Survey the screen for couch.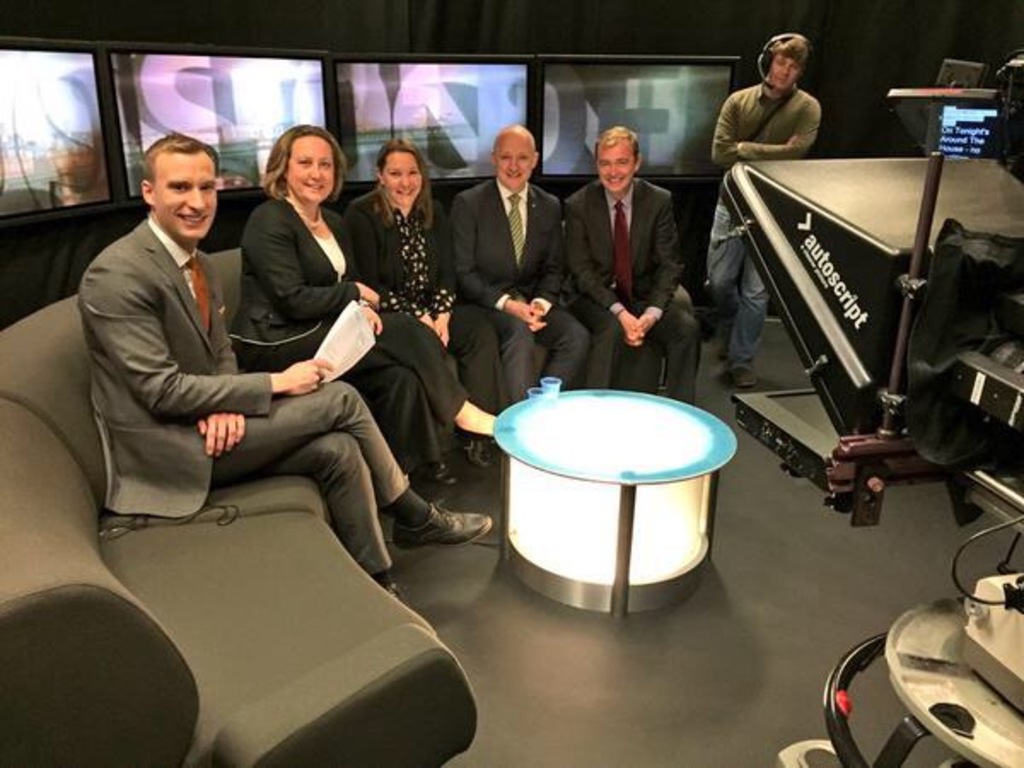
Survey found: <region>0, 242, 478, 766</region>.
